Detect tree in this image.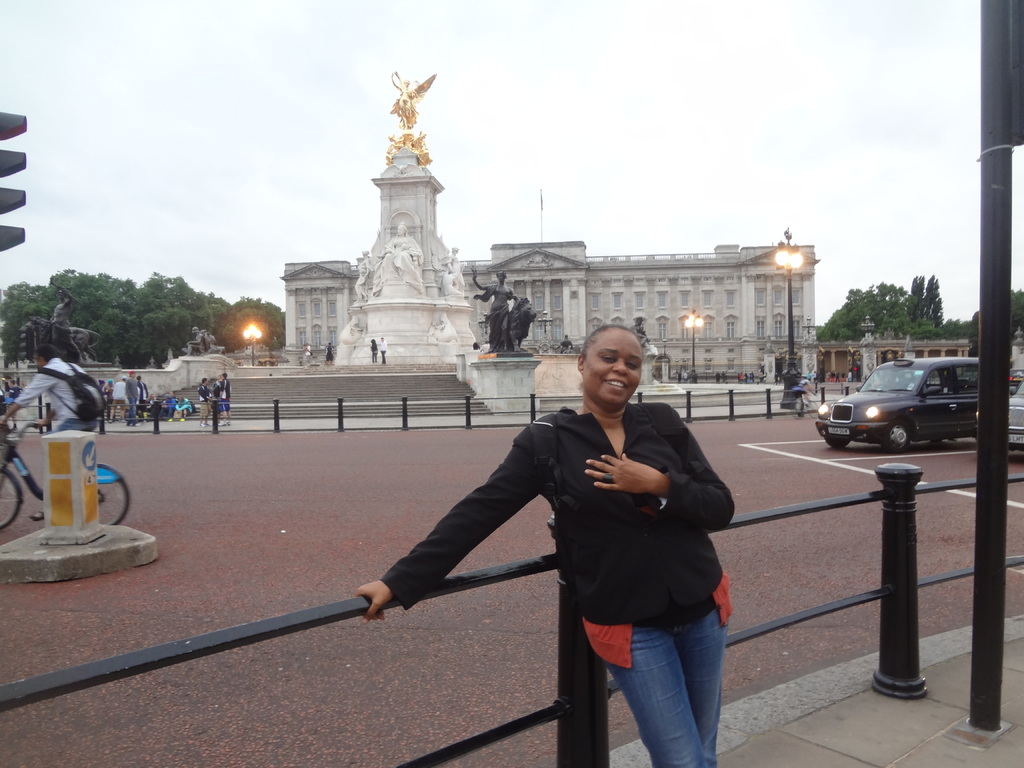
Detection: (x1=234, y1=296, x2=291, y2=355).
